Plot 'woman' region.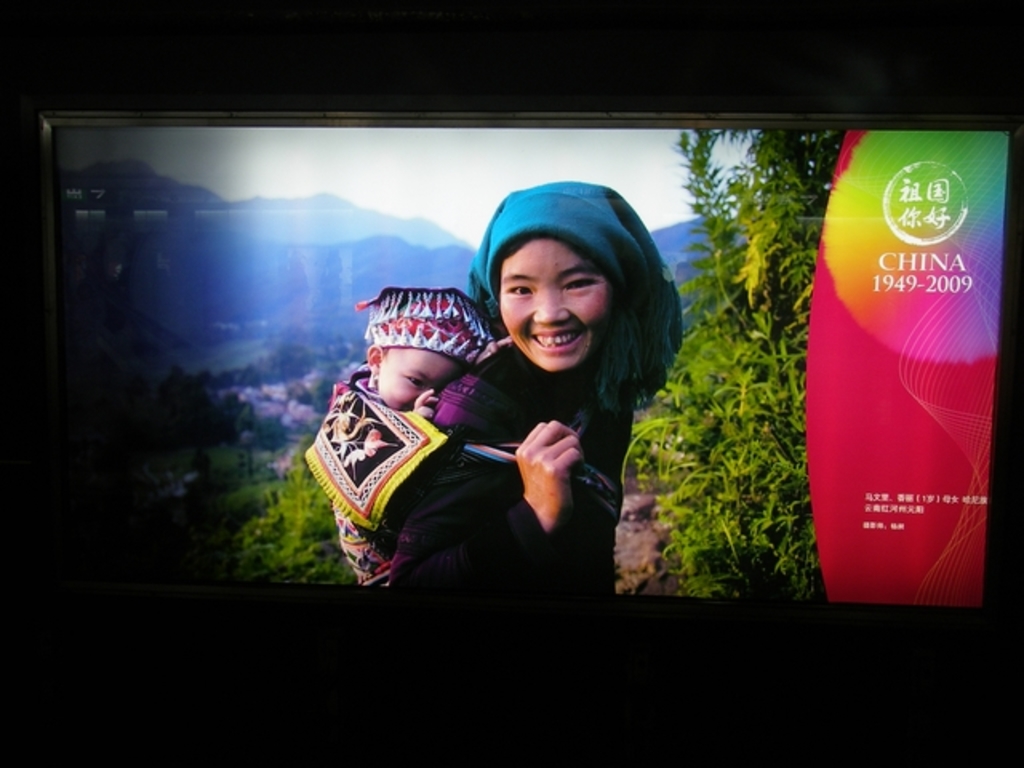
Plotted at BBox(318, 174, 712, 592).
